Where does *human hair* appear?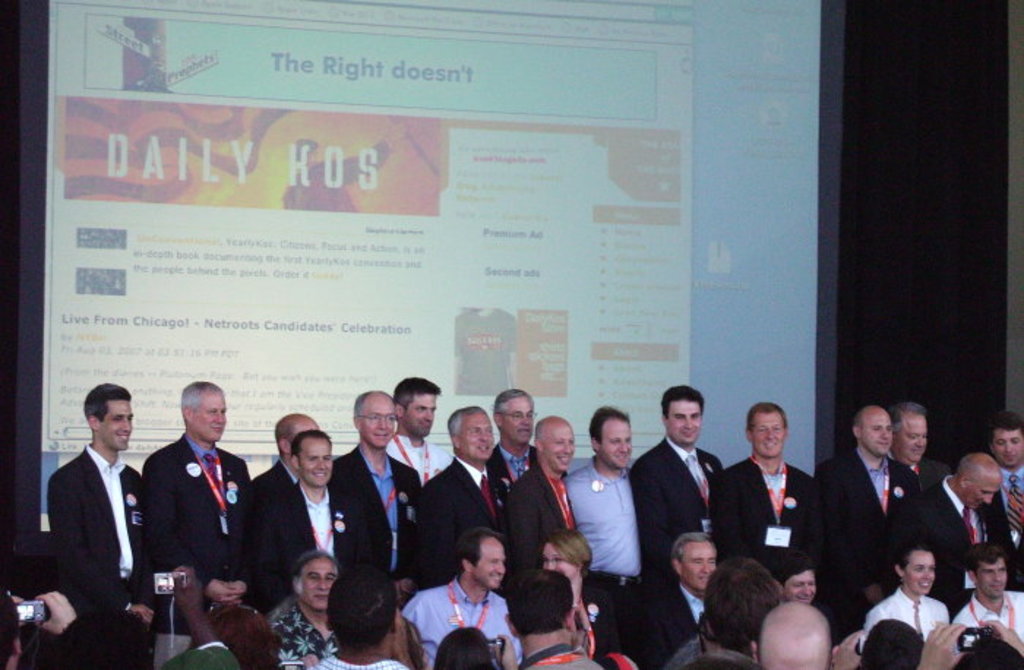
Appears at rect(434, 626, 493, 669).
